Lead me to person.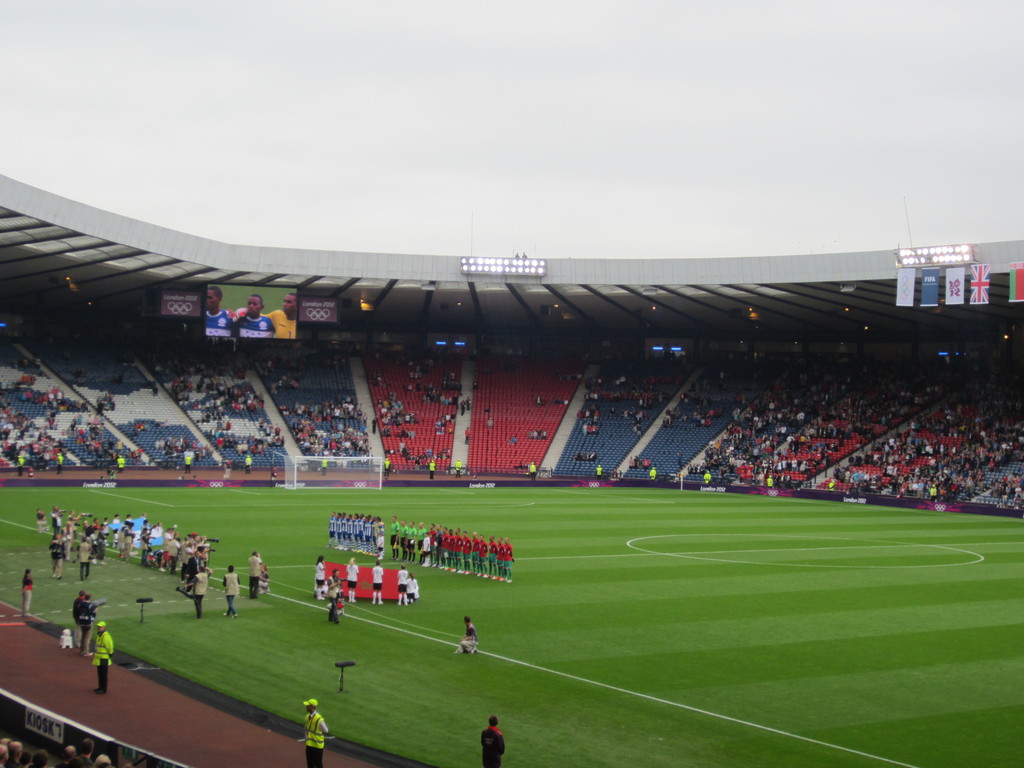
Lead to 22/568/35/617.
